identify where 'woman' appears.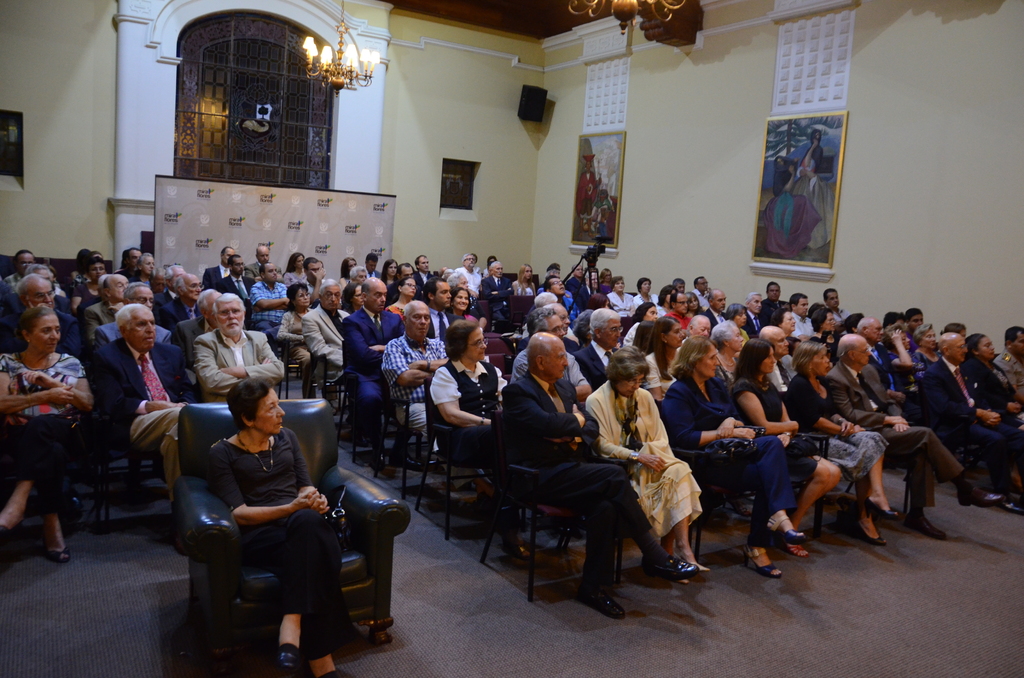
Appears at 1 305 95 561.
